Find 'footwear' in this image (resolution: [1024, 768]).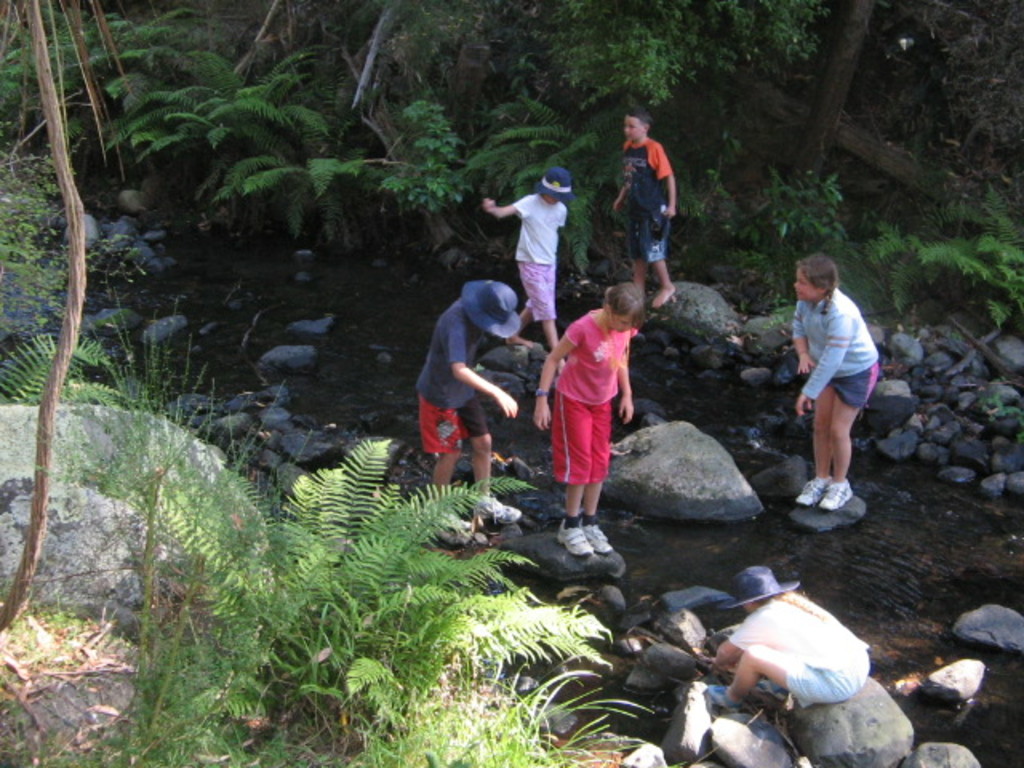
pyautogui.locateOnScreen(475, 496, 523, 525).
